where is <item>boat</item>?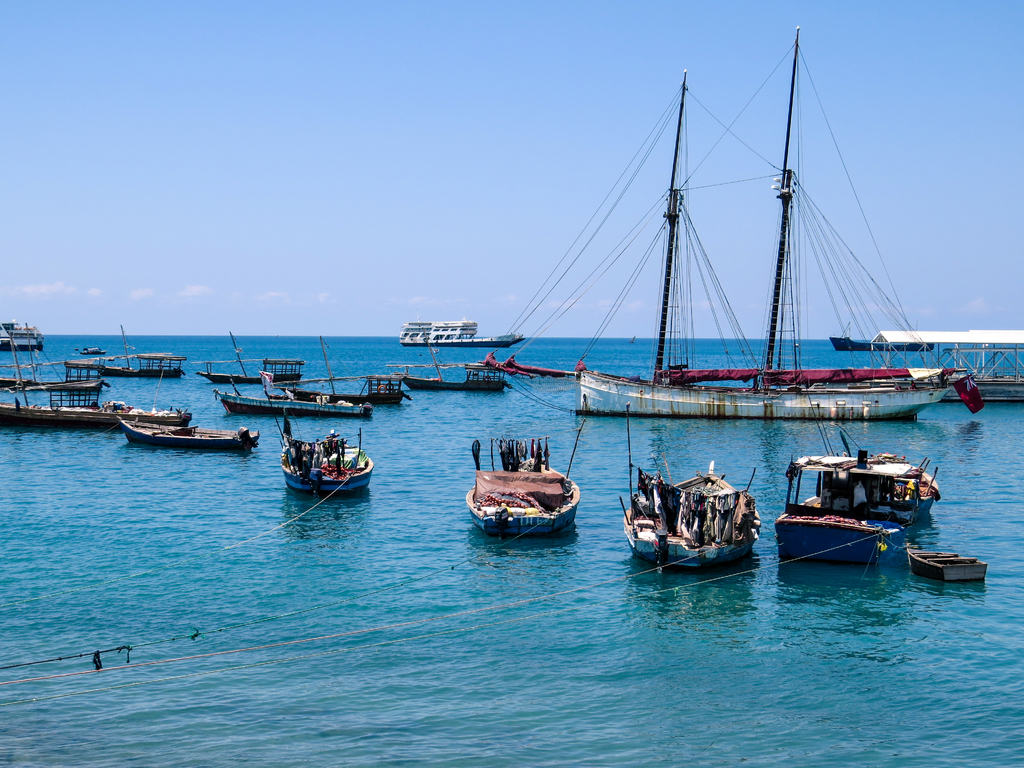
l=387, t=365, r=508, b=396.
